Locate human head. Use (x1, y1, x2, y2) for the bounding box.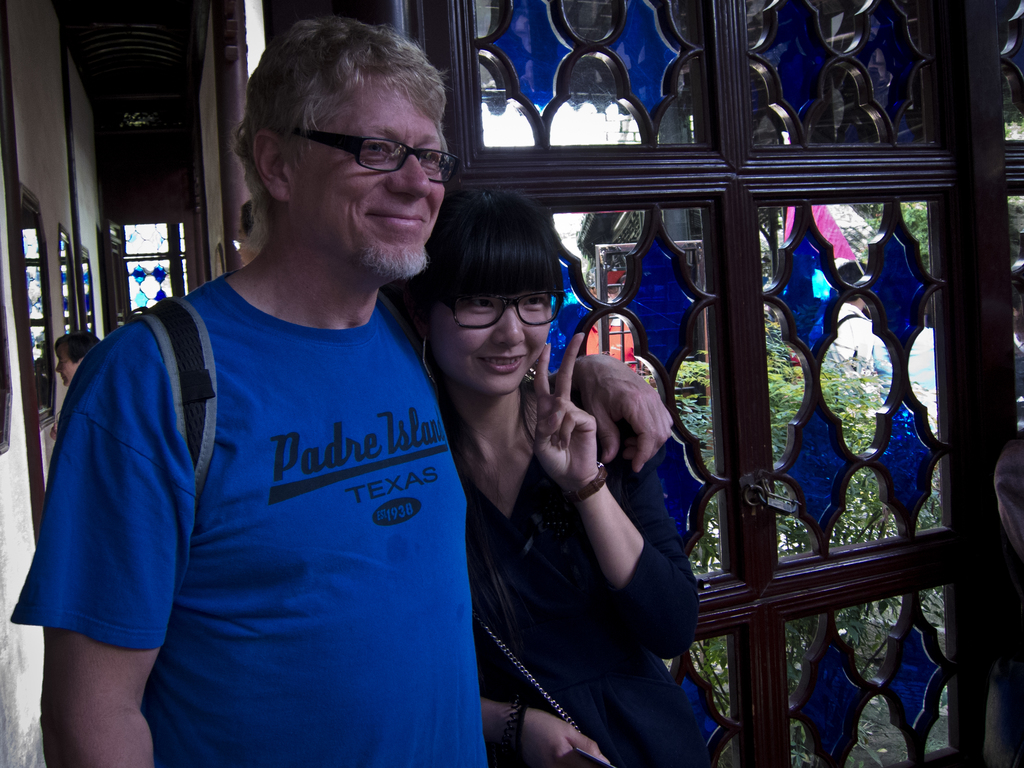
(413, 184, 575, 395).
